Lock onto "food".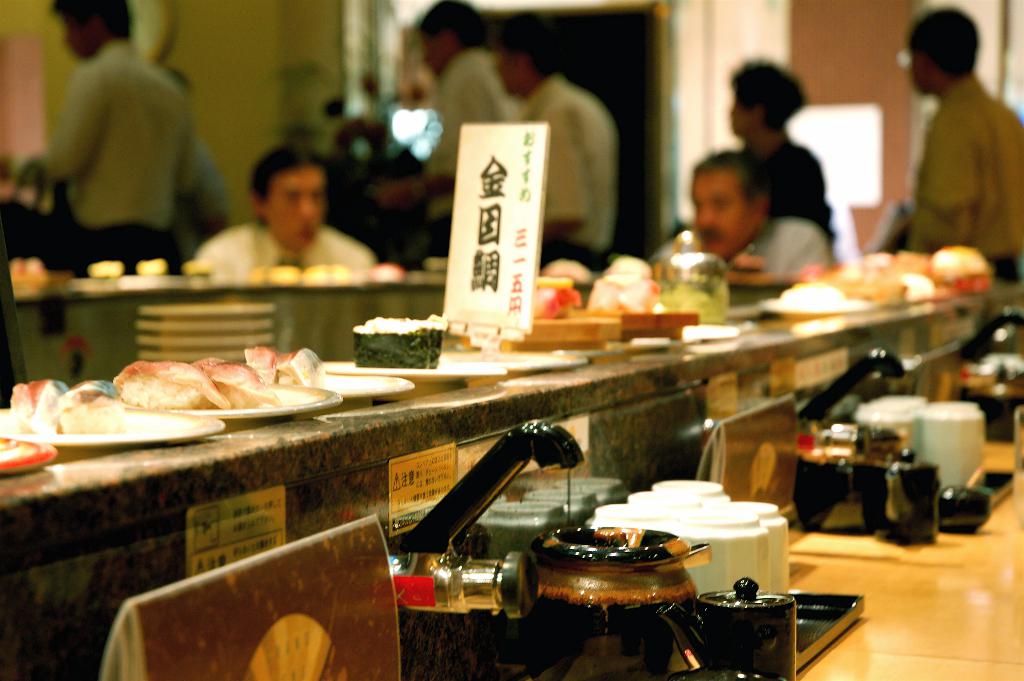
Locked: Rect(346, 301, 455, 385).
